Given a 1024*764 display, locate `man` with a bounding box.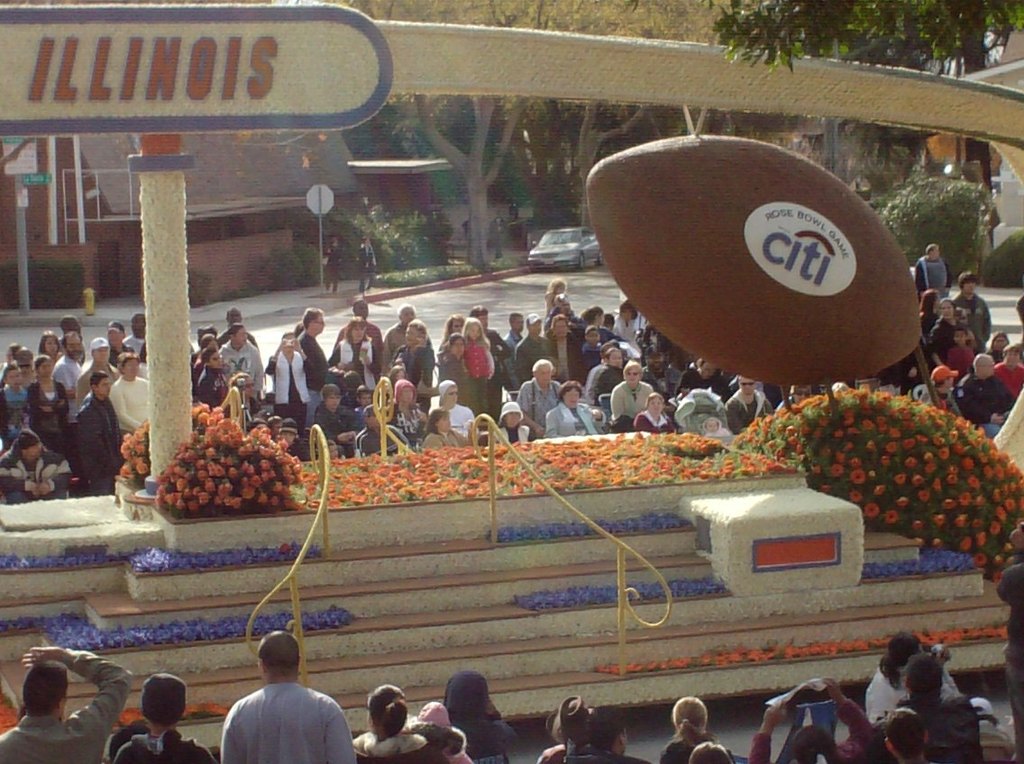
Located: box=[75, 369, 124, 496].
